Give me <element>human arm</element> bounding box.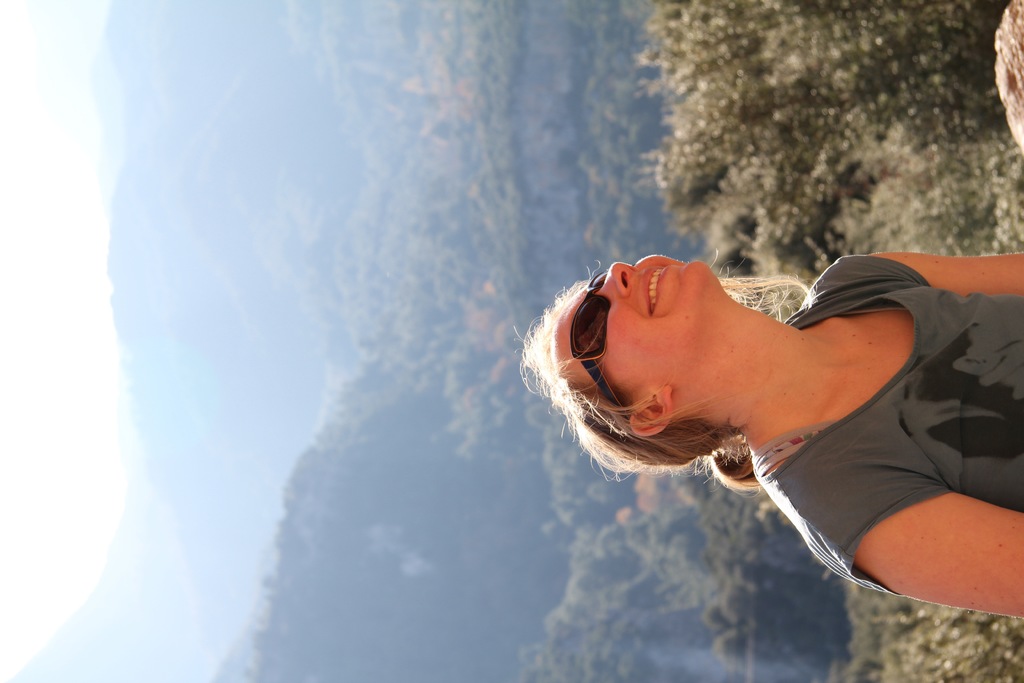
crop(831, 480, 1023, 623).
